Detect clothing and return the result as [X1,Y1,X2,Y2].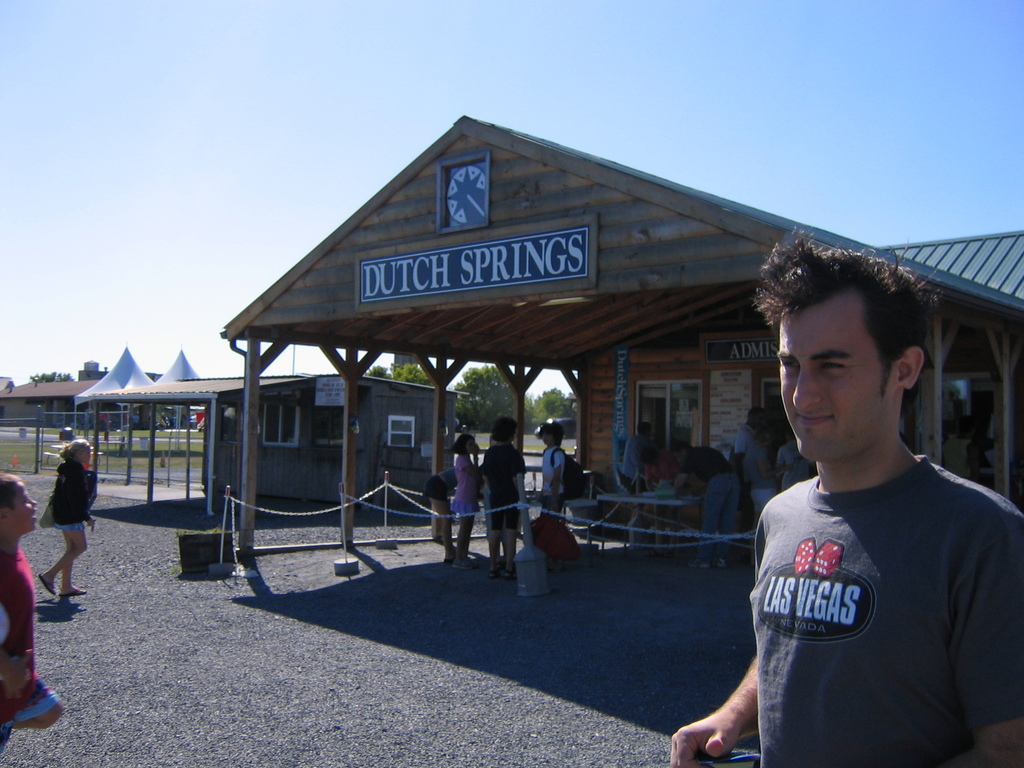
[540,445,566,524].
